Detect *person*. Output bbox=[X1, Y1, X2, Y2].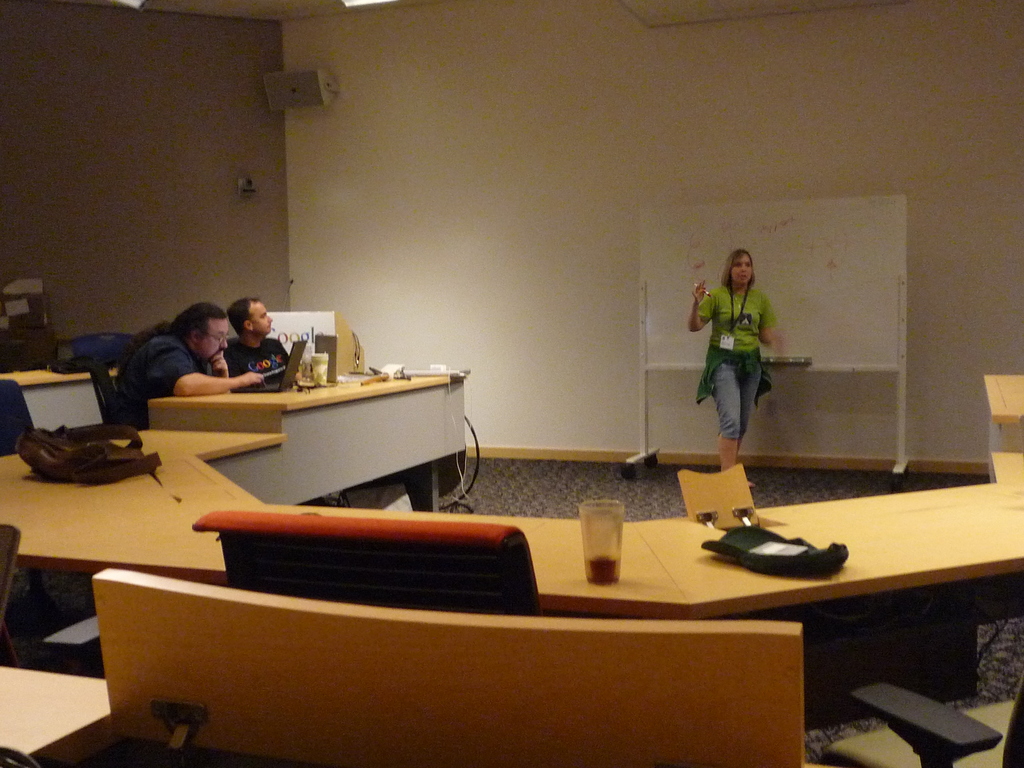
bbox=[115, 301, 268, 428].
